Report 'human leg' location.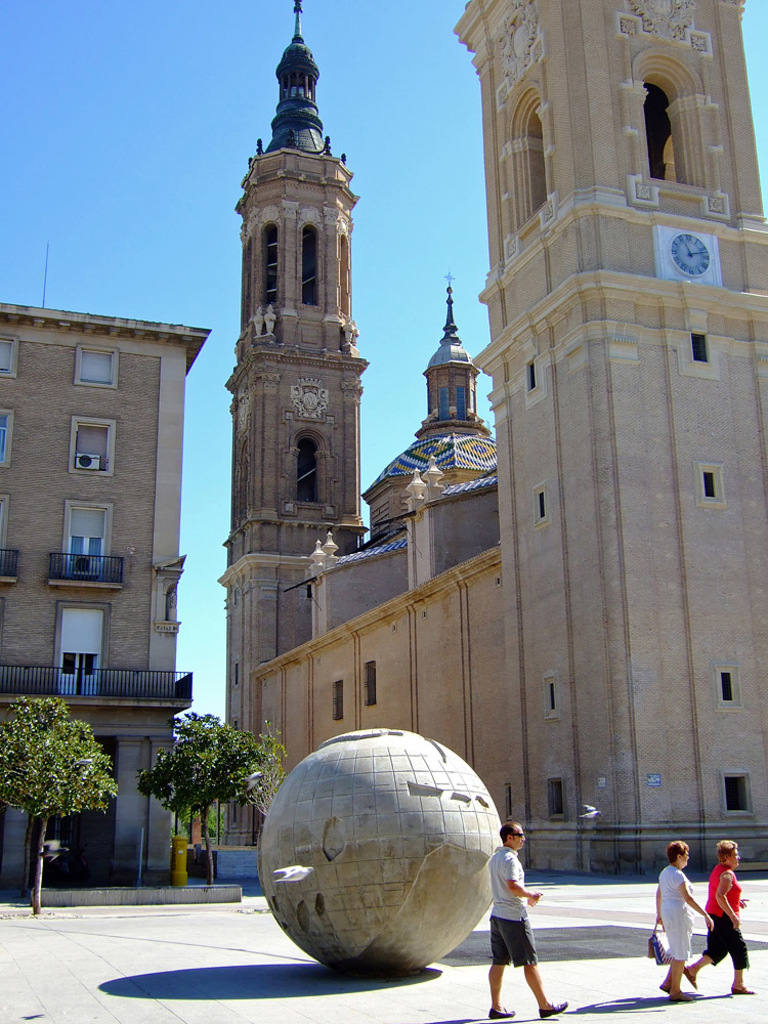
Report: box=[487, 921, 510, 1011].
